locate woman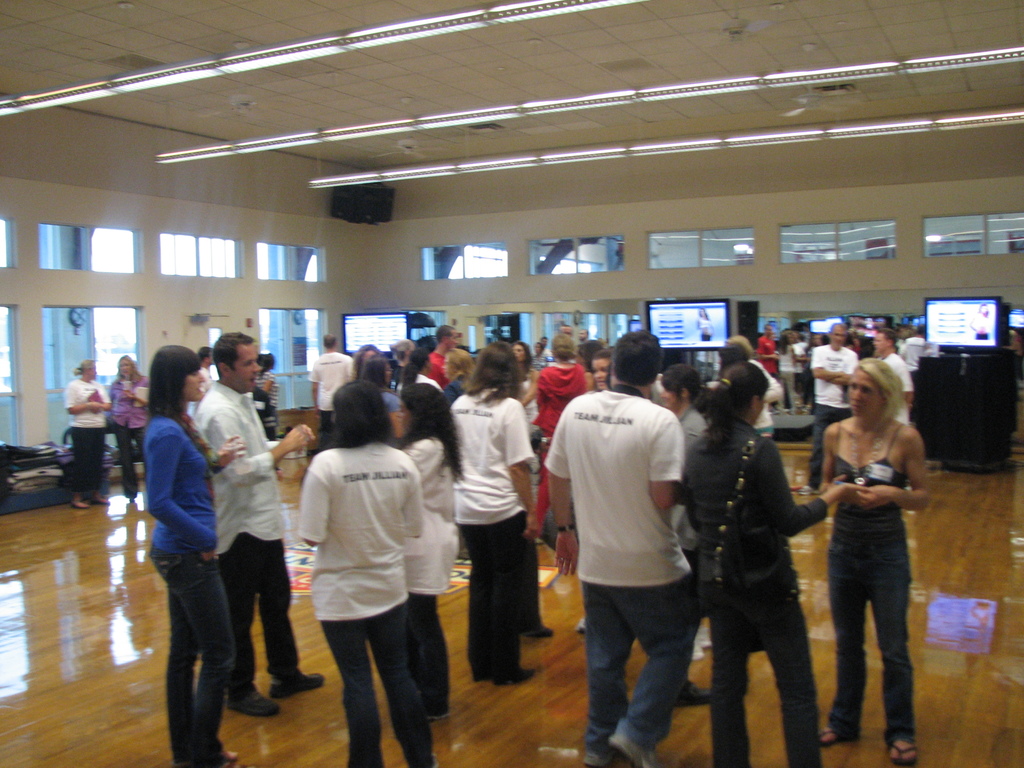
locate(810, 350, 940, 767)
